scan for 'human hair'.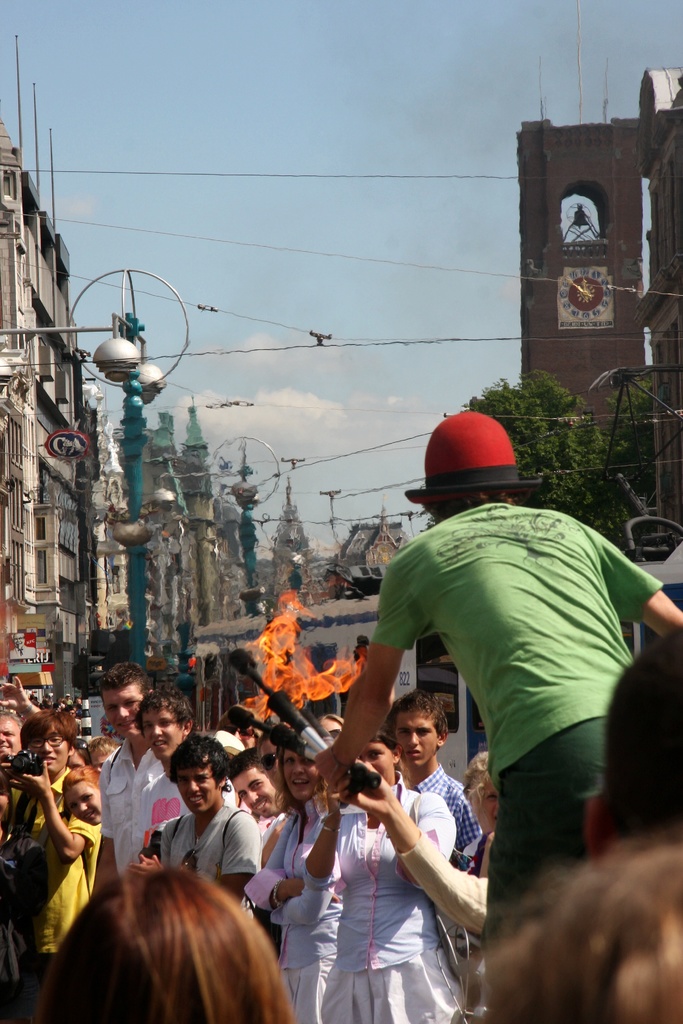
Scan result: box=[273, 739, 294, 818].
